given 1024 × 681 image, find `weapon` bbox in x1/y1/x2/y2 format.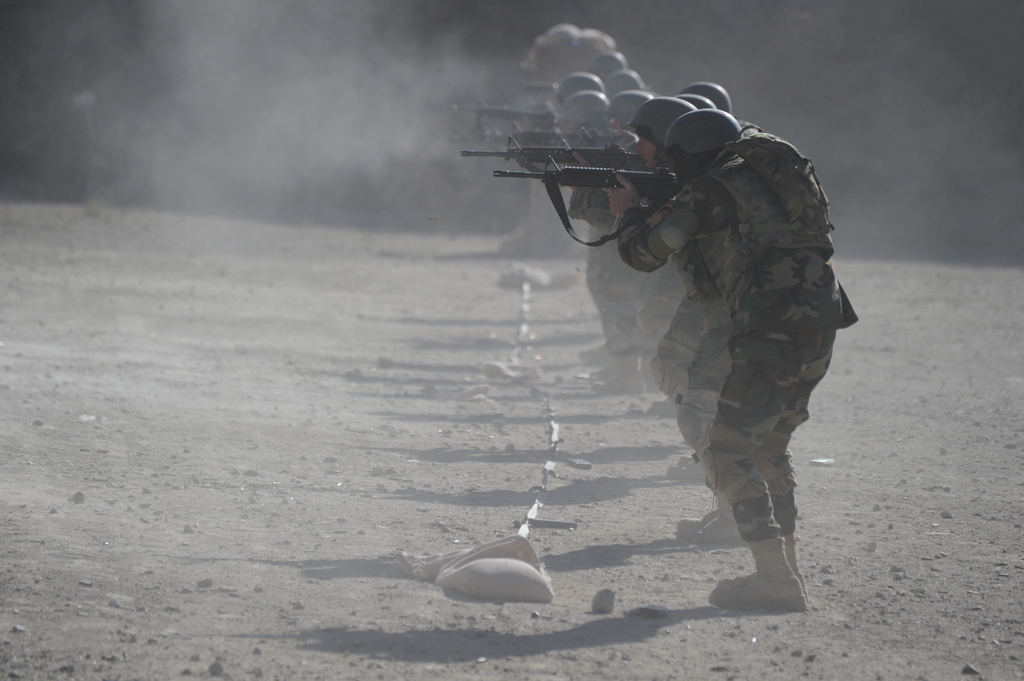
458/108/566/141.
